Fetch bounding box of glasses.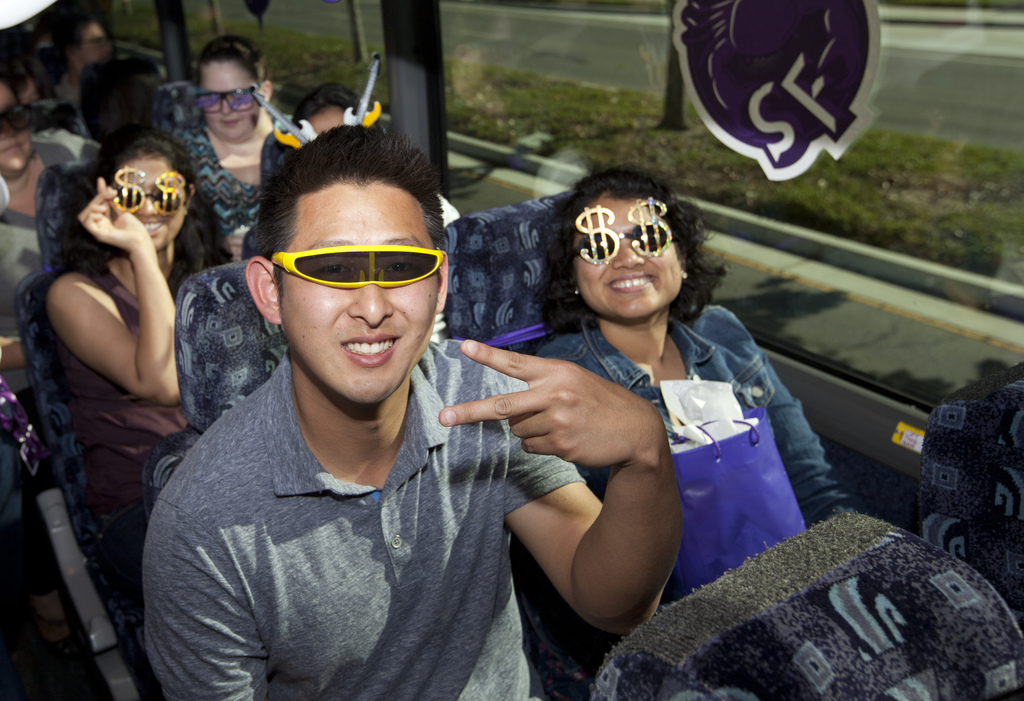
Bbox: bbox=(558, 211, 686, 272).
